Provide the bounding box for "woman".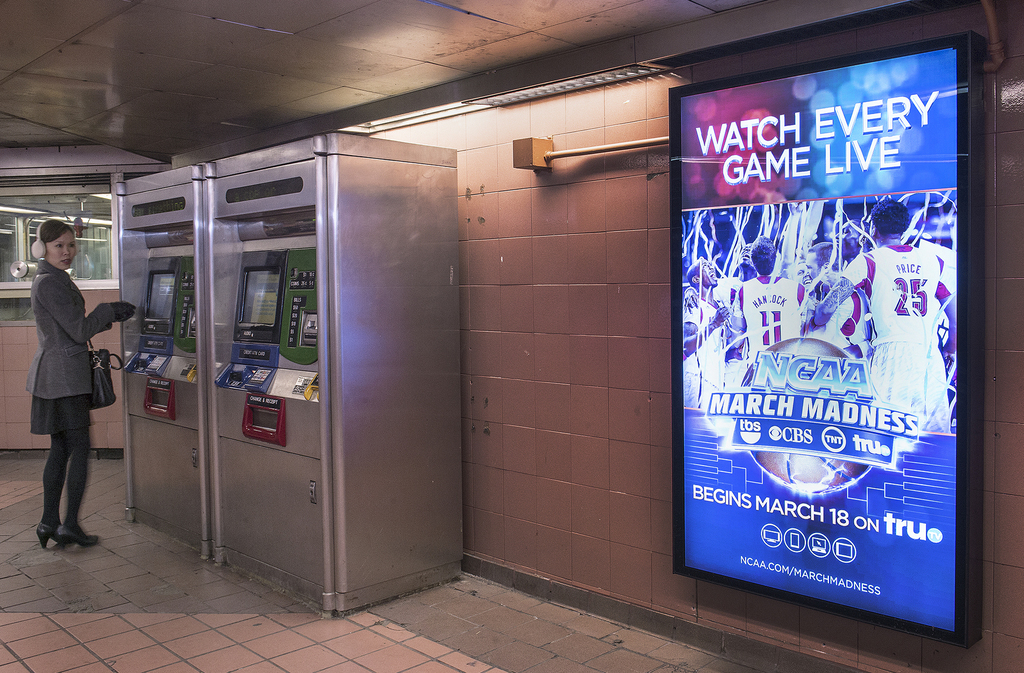
[left=22, top=218, right=140, bottom=551].
